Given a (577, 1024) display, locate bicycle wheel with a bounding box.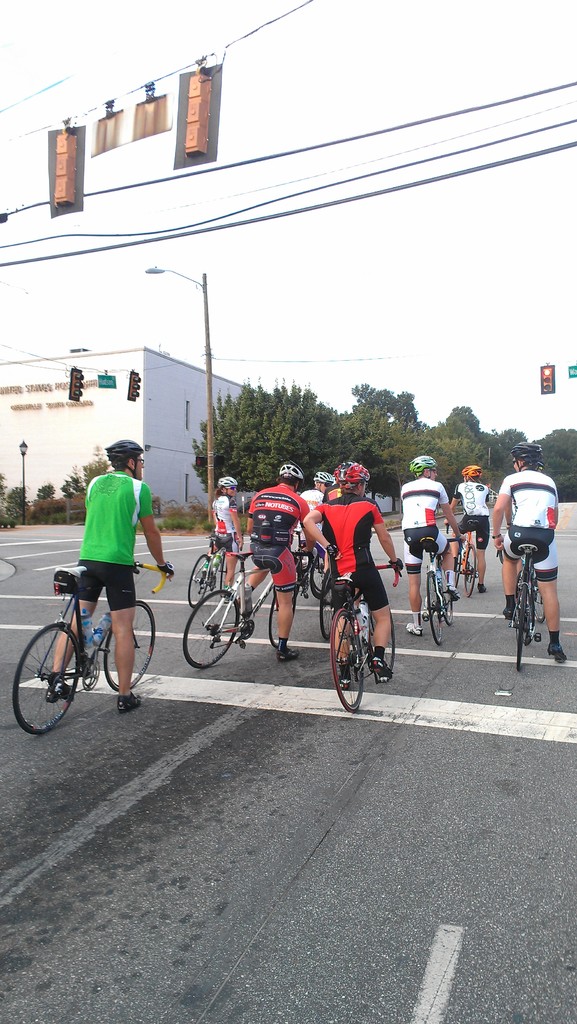
Located: [x1=316, y1=568, x2=335, y2=634].
